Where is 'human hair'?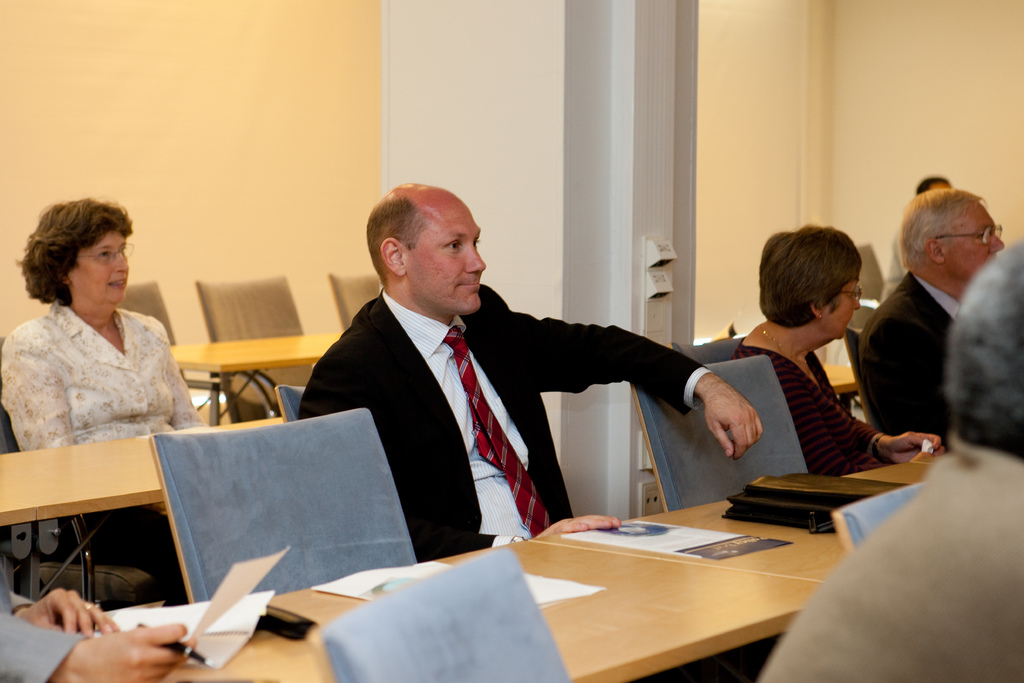
895 188 982 267.
